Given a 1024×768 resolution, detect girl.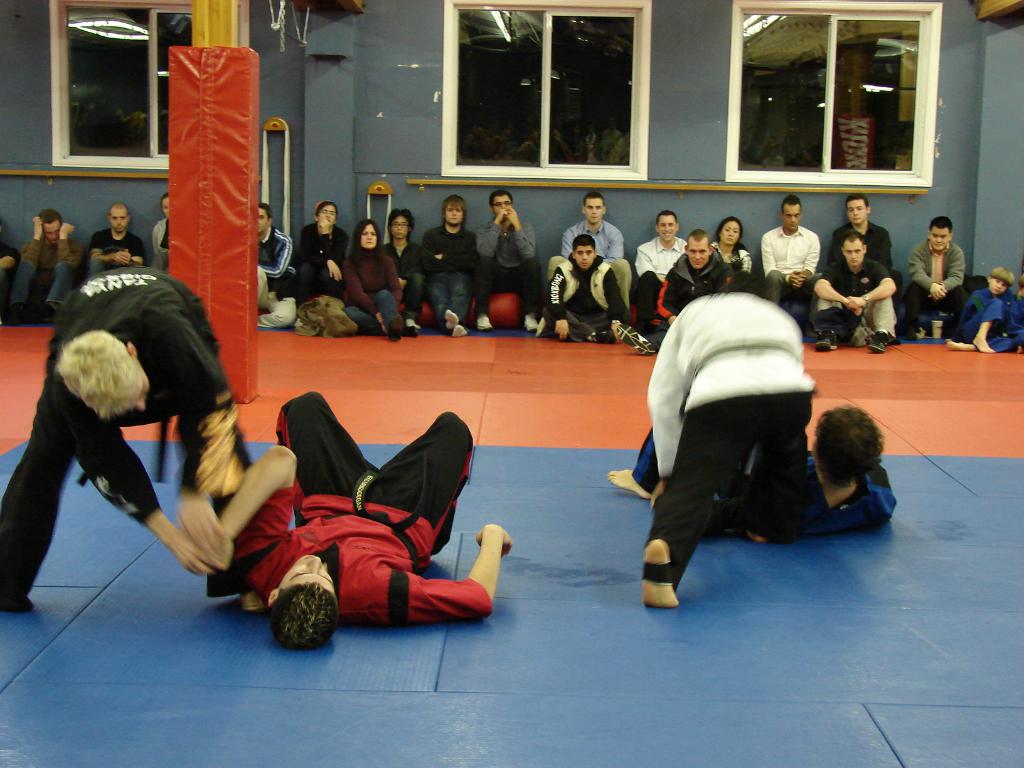
select_region(346, 220, 404, 330).
